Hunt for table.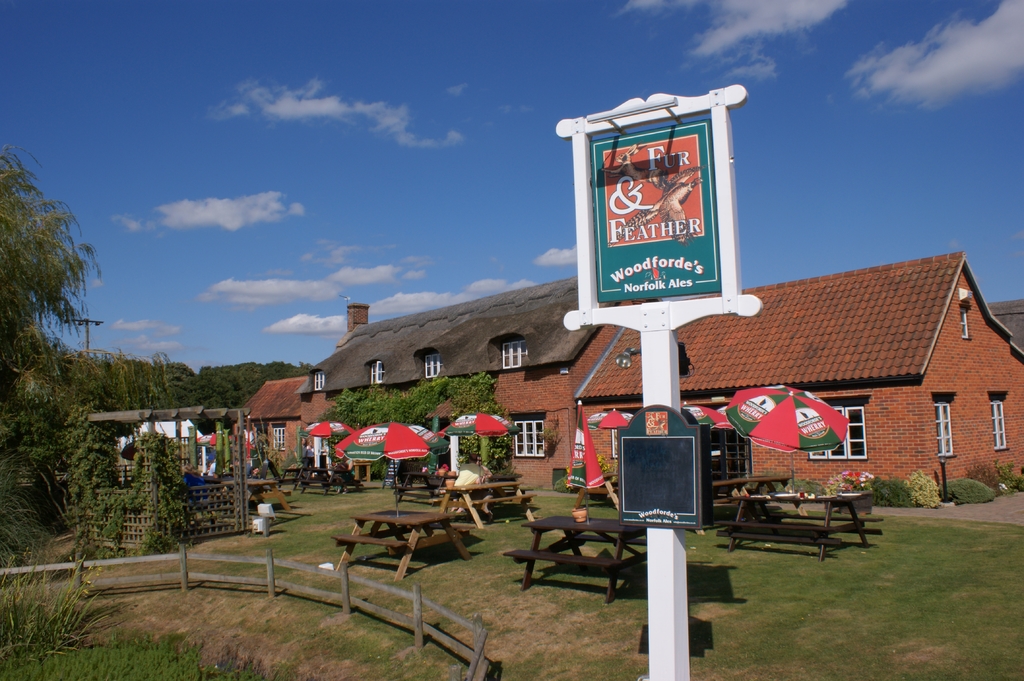
Hunted down at (220, 476, 294, 515).
